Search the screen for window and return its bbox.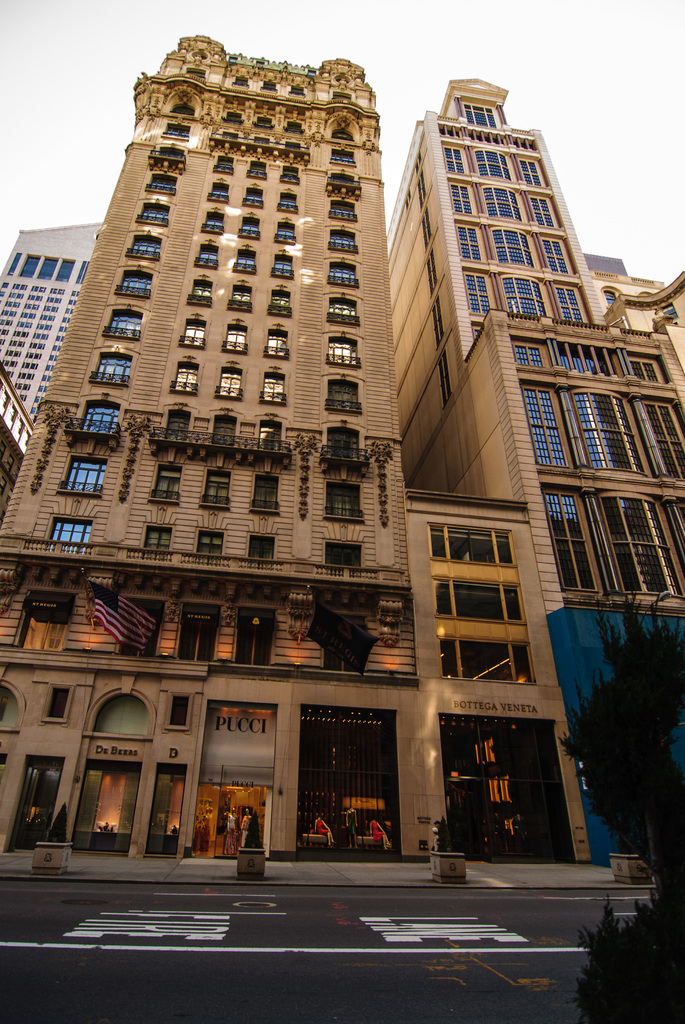
Found: locate(272, 215, 298, 243).
